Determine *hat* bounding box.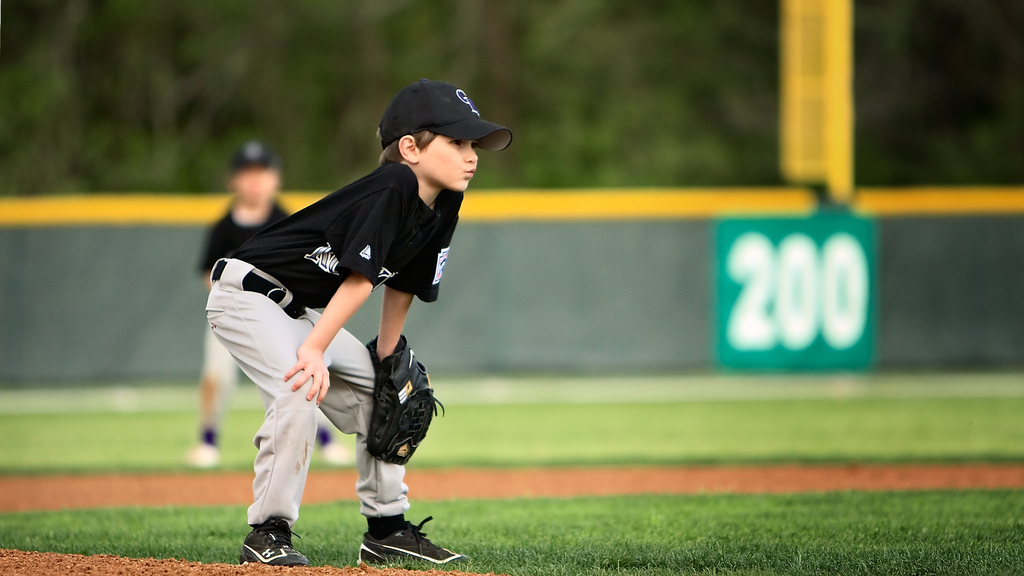
Determined: bbox=(378, 78, 509, 153).
